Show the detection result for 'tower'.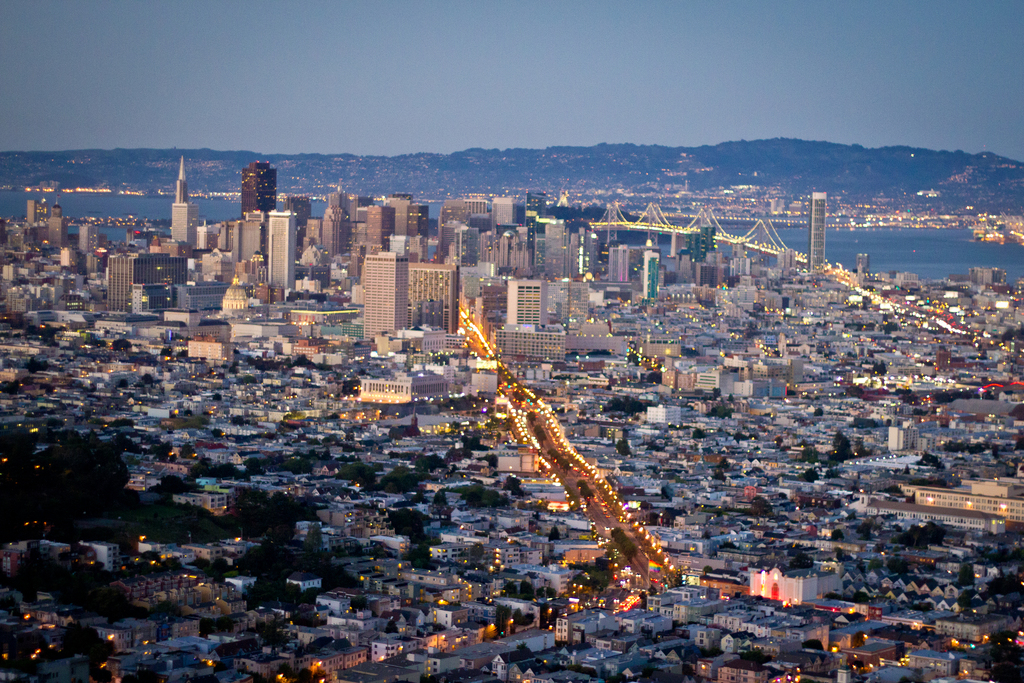
select_region(20, 195, 40, 226).
